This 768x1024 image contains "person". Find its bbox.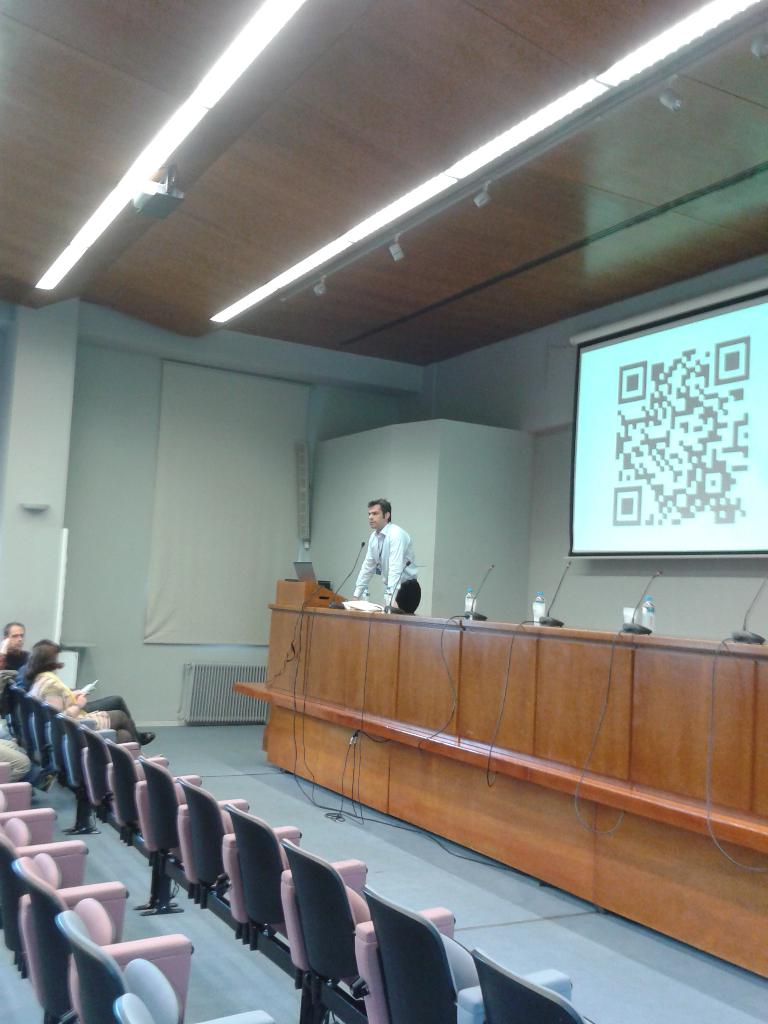
left=0, top=620, right=158, bottom=745.
